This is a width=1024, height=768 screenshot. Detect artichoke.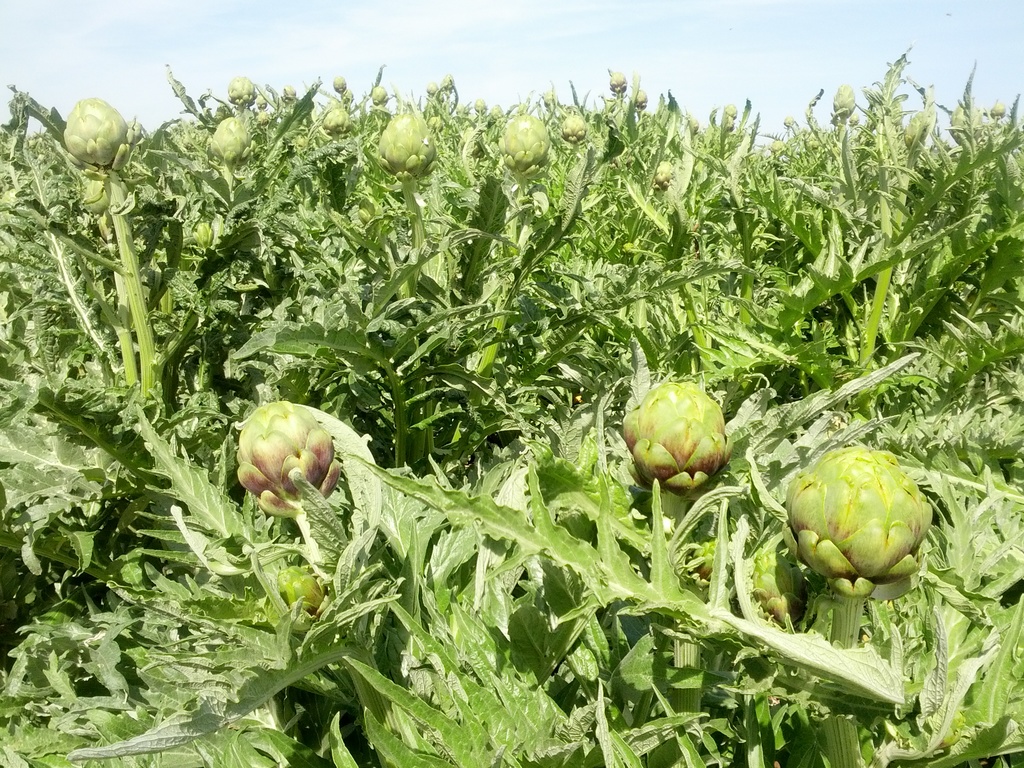
l=212, t=118, r=257, b=177.
